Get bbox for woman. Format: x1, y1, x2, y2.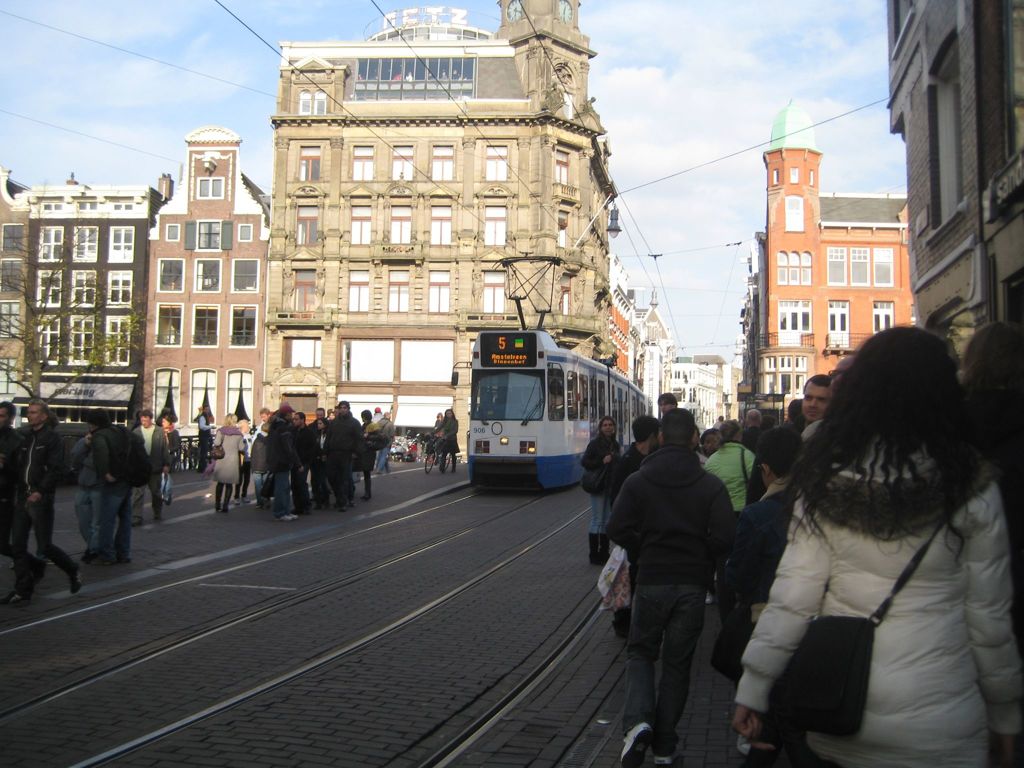
198, 412, 246, 516.
